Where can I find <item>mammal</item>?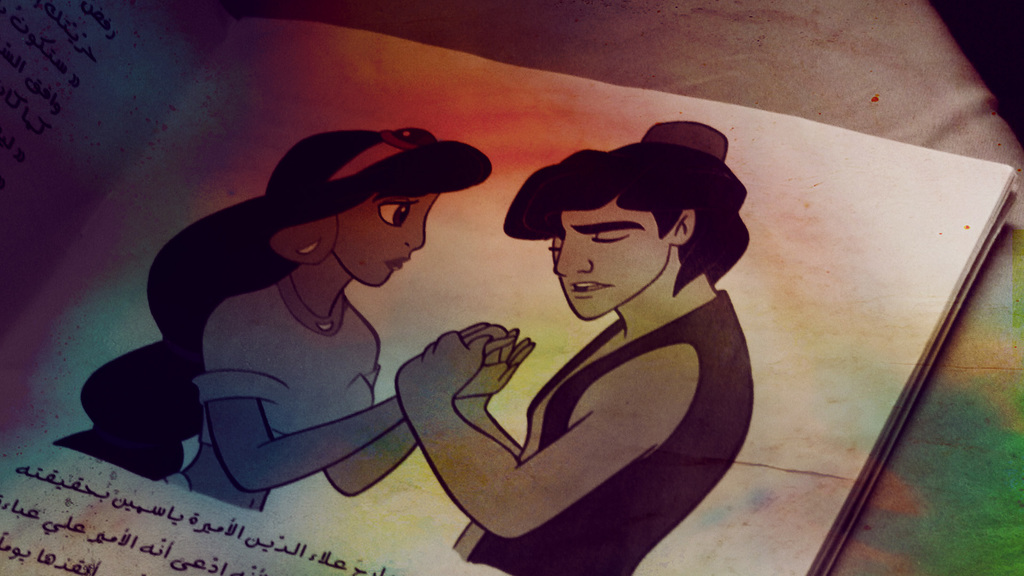
You can find it at (left=397, top=115, right=754, bottom=575).
